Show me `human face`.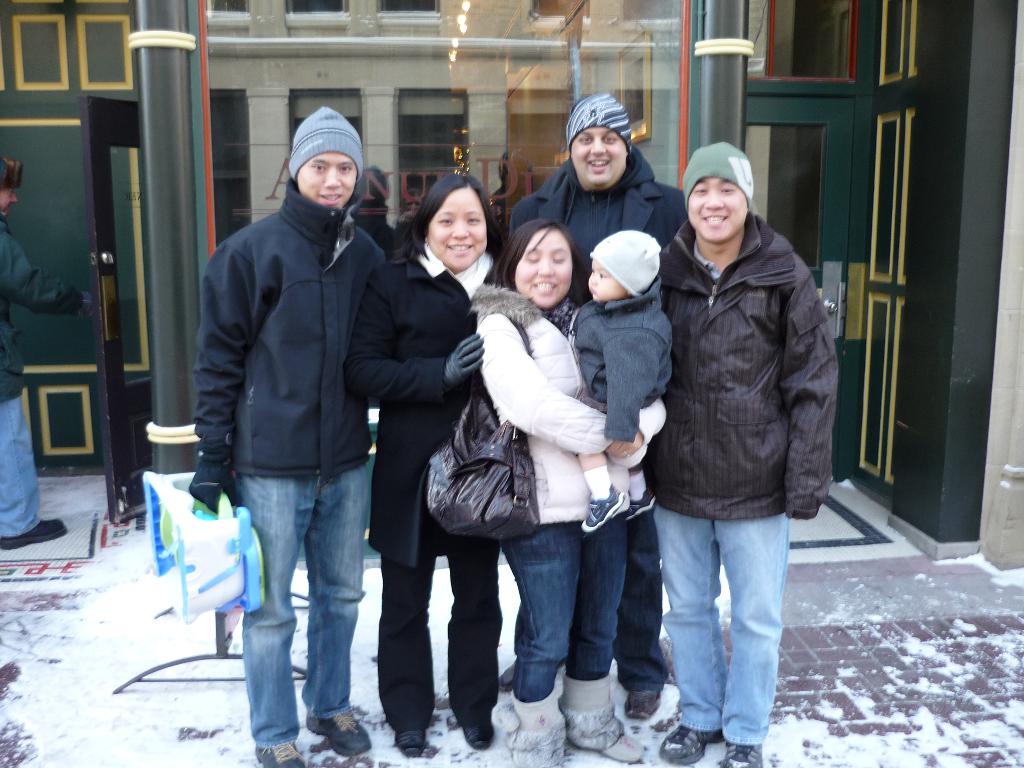
`human face` is here: region(570, 124, 626, 188).
